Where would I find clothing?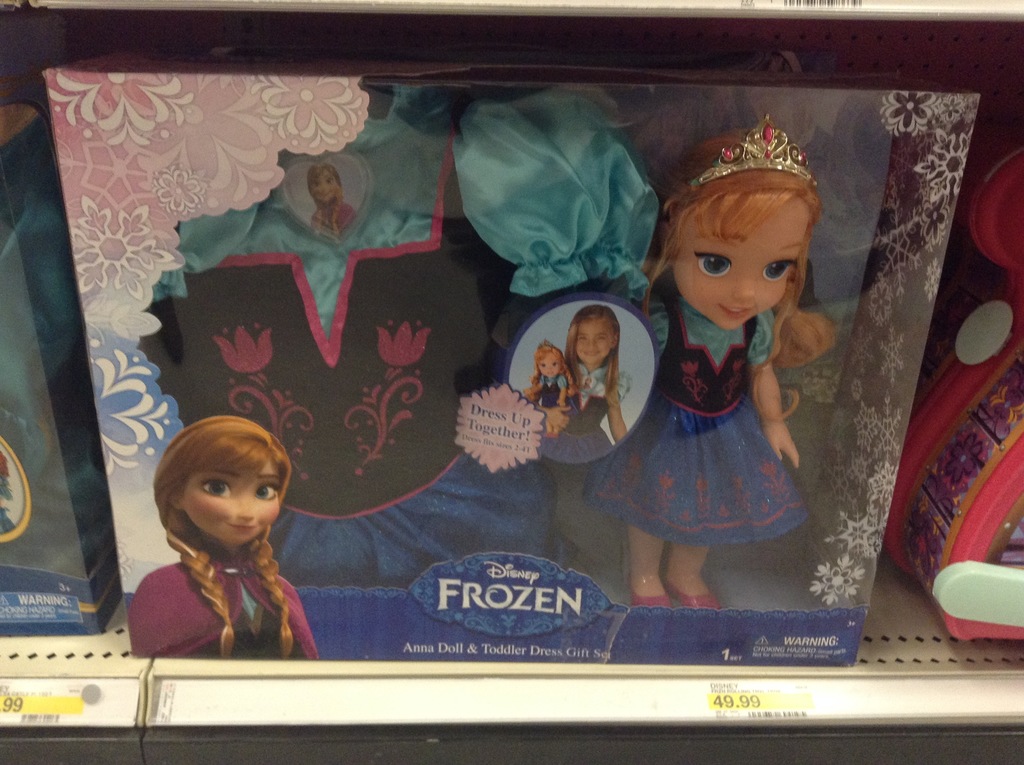
At 541 362 630 463.
